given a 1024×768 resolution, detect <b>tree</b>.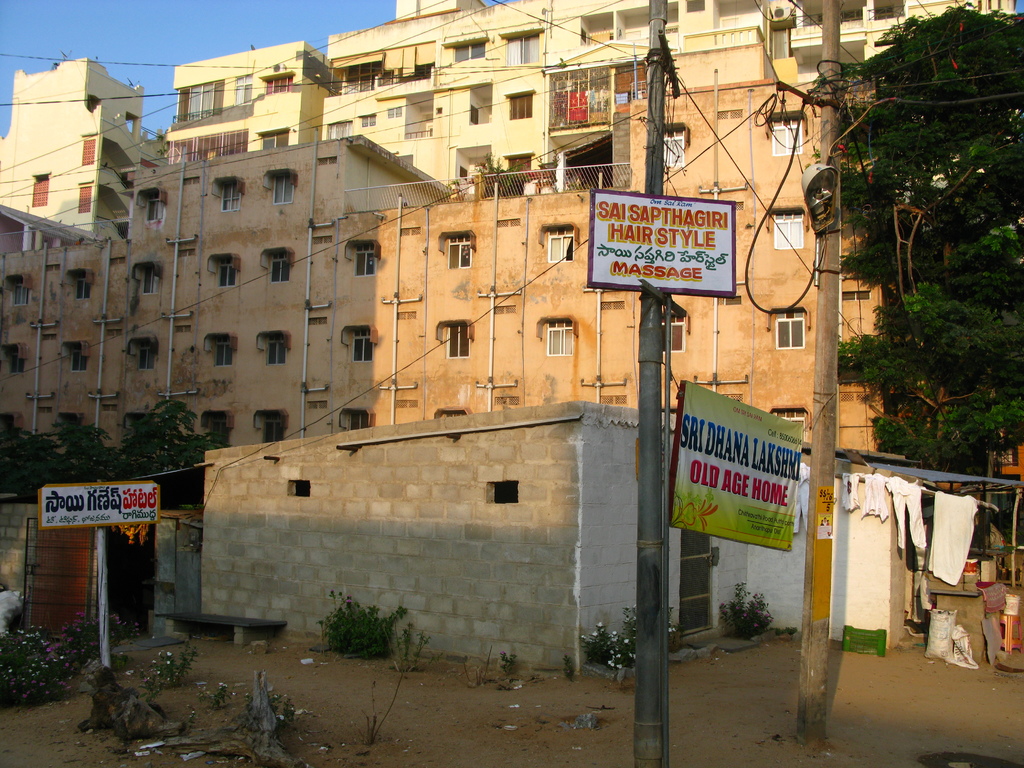
<bbox>803, 2, 1023, 467</bbox>.
